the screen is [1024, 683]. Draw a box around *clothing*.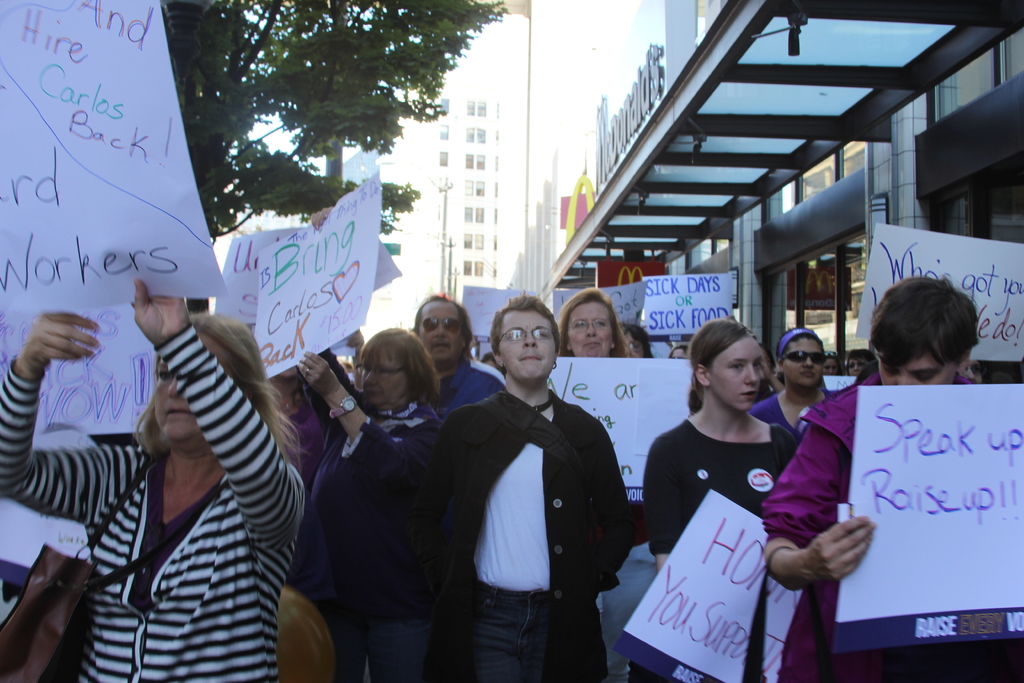
647,422,796,682.
